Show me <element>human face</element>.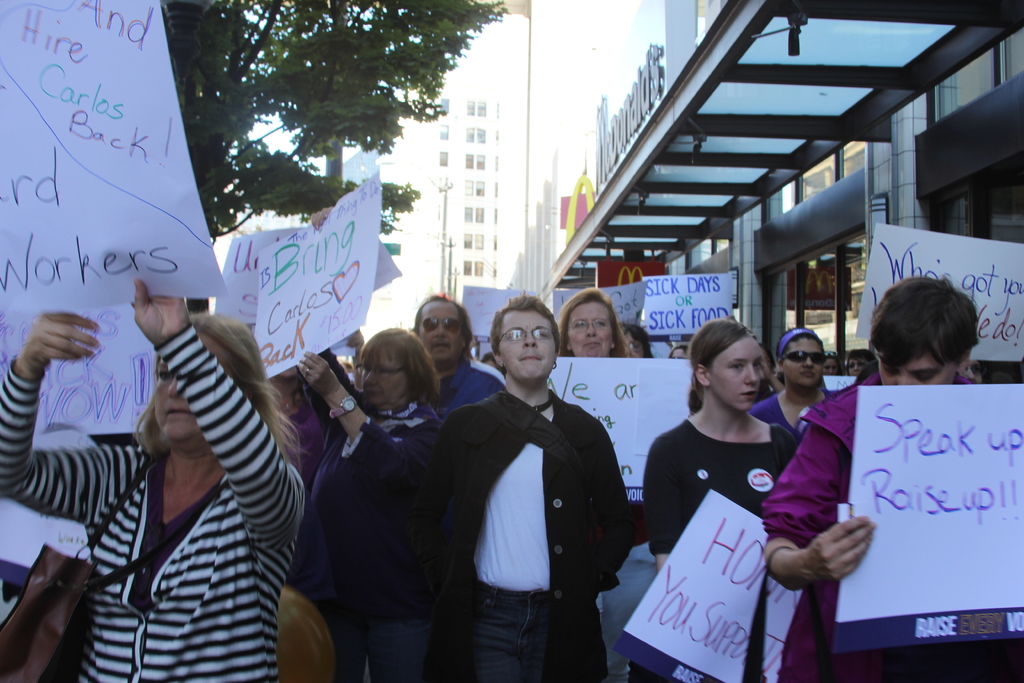
<element>human face</element> is here: pyautogui.locateOnScreen(877, 353, 953, 390).
